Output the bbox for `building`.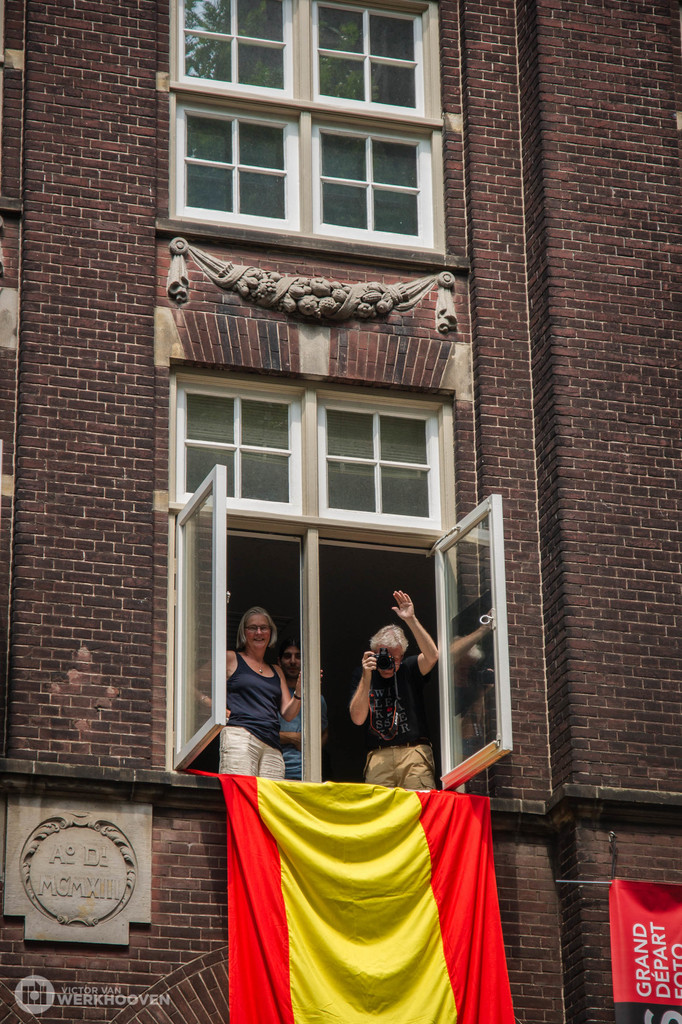
(0, 0, 681, 1023).
